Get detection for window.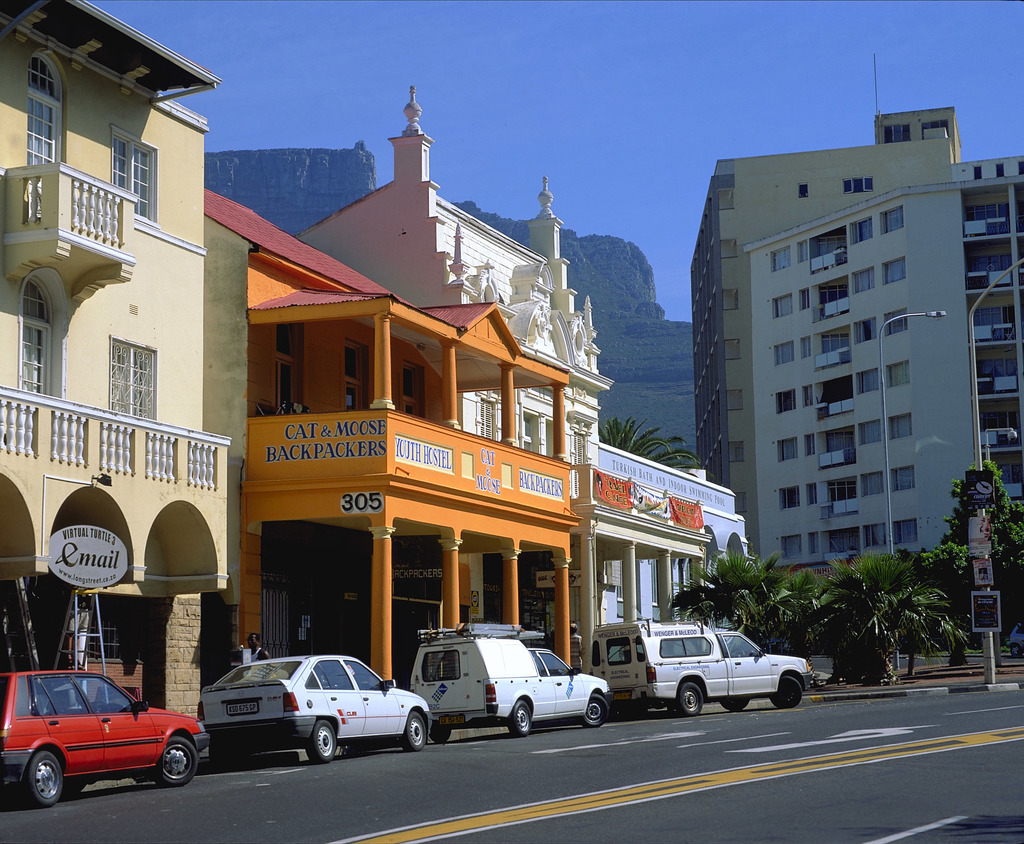
Detection: 797 182 813 198.
